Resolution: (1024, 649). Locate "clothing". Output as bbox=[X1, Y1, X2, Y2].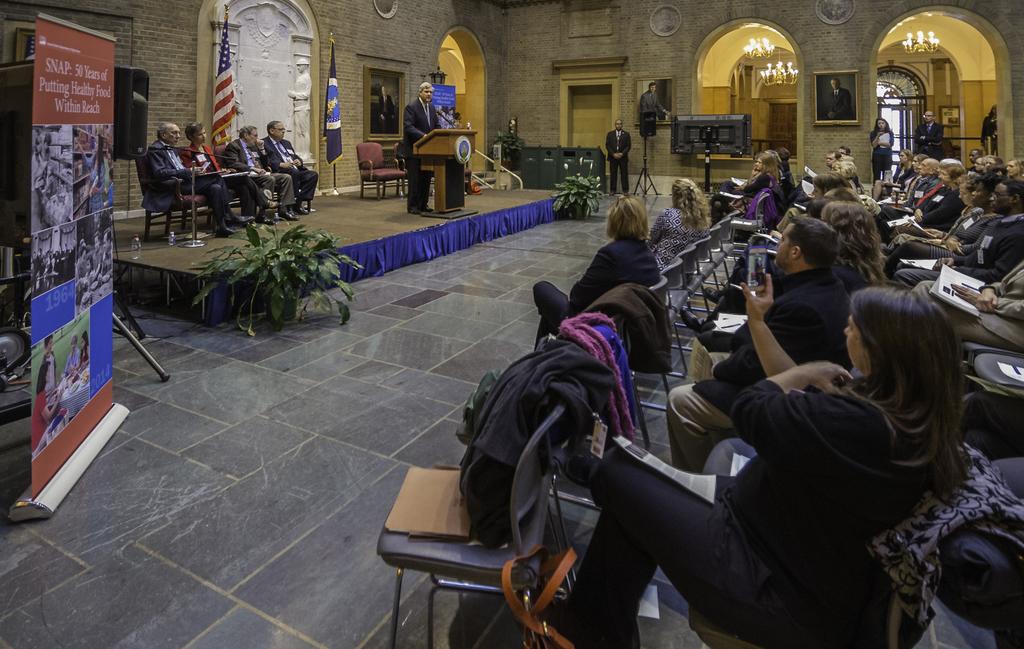
bbox=[556, 373, 951, 648].
